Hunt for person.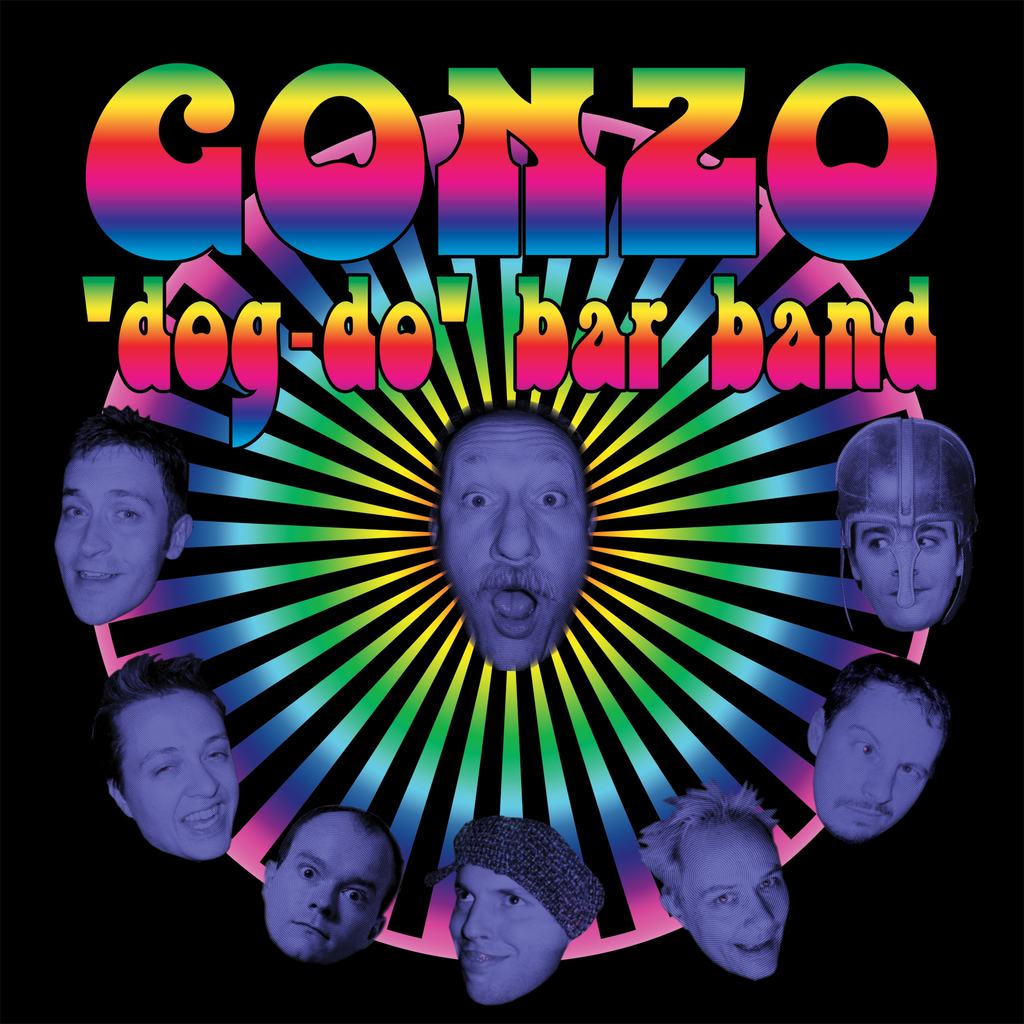
Hunted down at 54, 404, 194, 627.
